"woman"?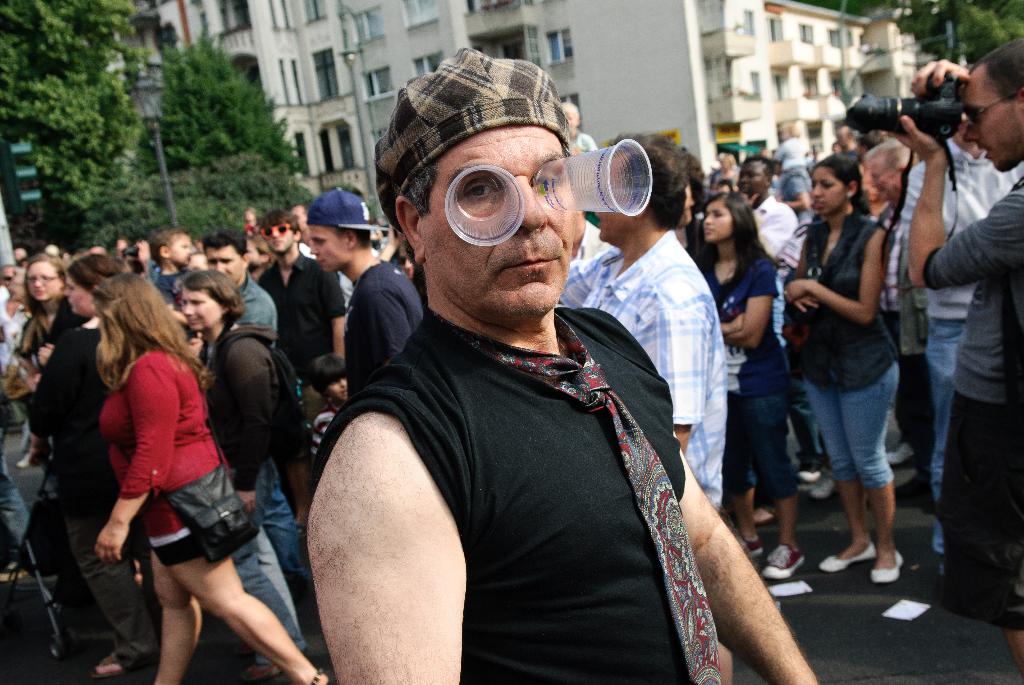
778 152 907 587
